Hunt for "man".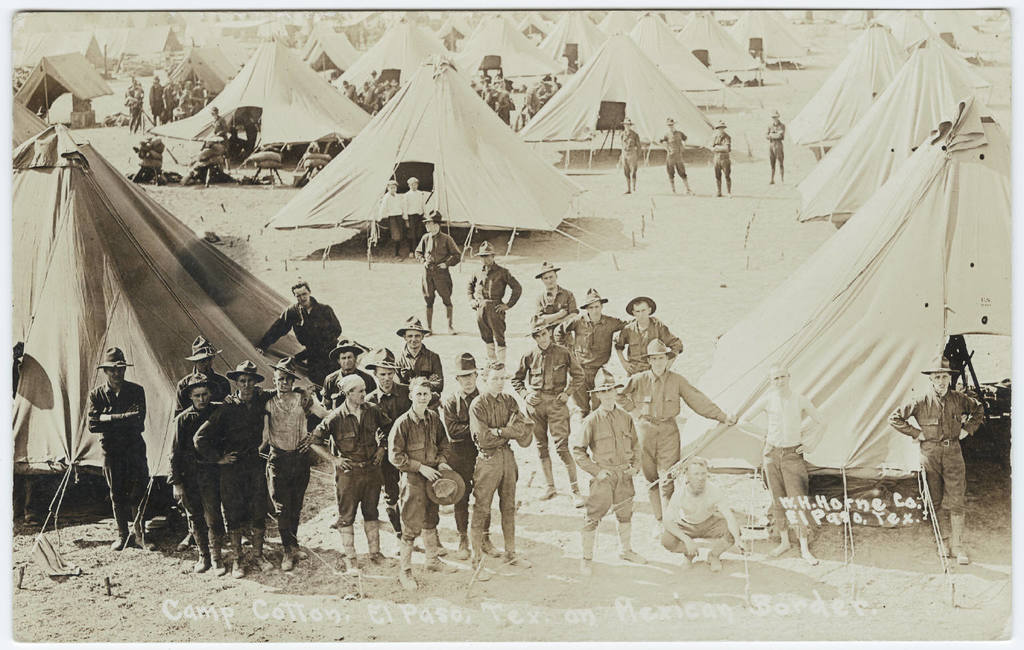
Hunted down at <bbox>732, 361, 828, 565</bbox>.
